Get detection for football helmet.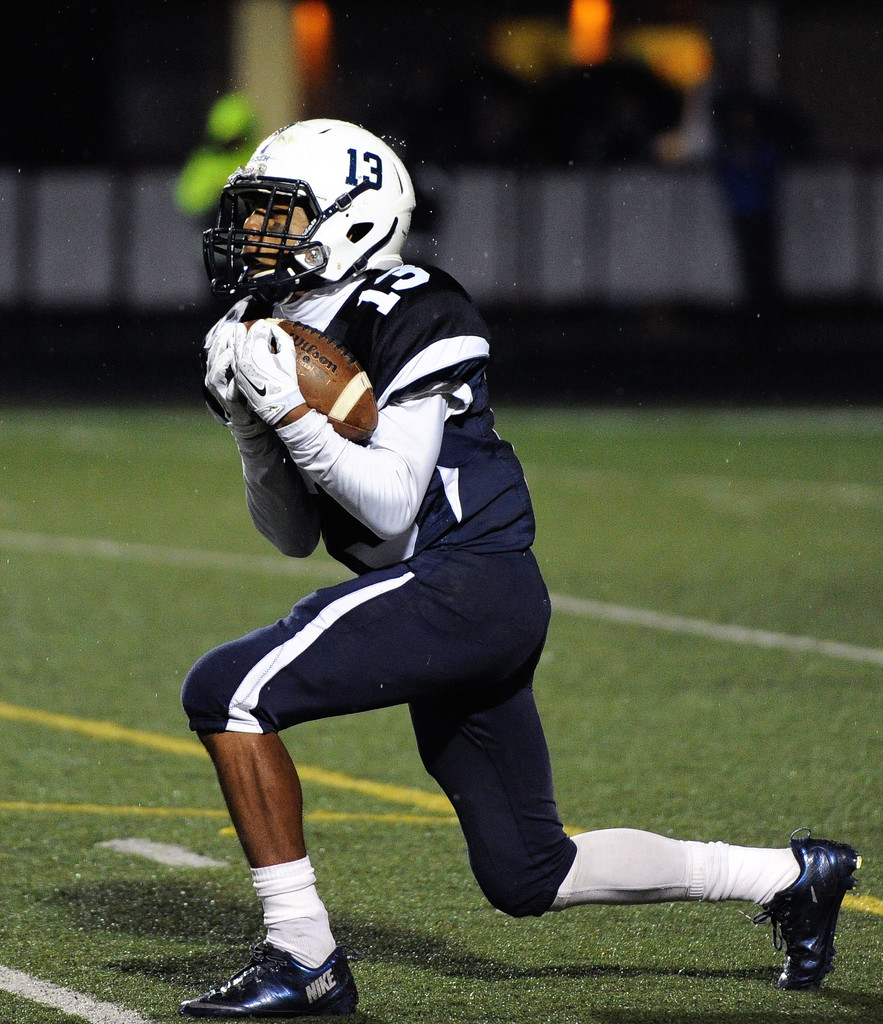
Detection: BBox(211, 109, 416, 312).
